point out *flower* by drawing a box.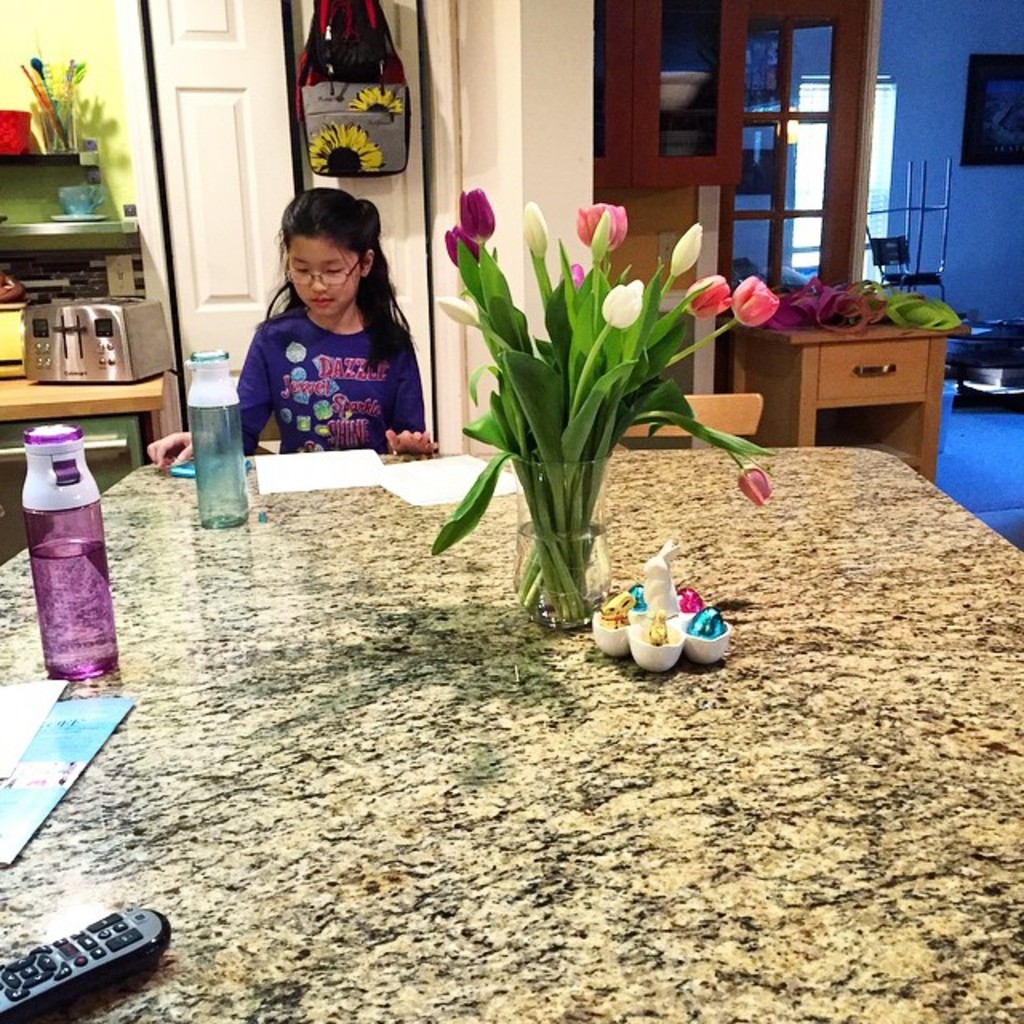
446 226 488 277.
